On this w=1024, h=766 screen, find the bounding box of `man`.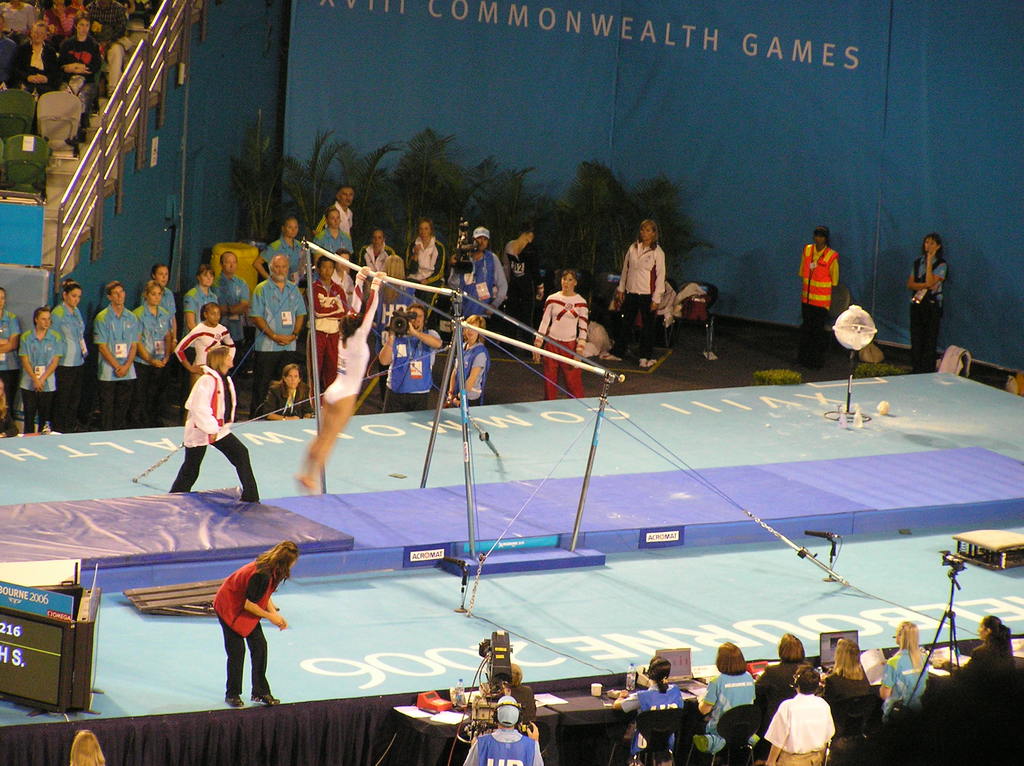
Bounding box: l=377, t=304, r=444, b=414.
